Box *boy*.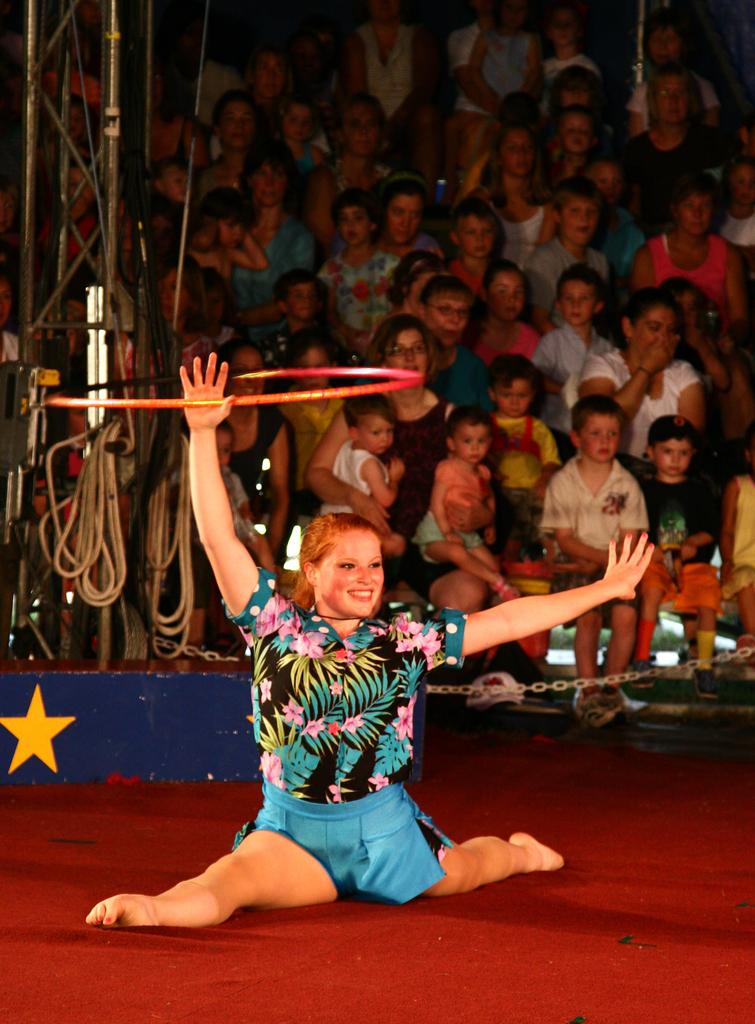
bbox=(584, 162, 645, 297).
